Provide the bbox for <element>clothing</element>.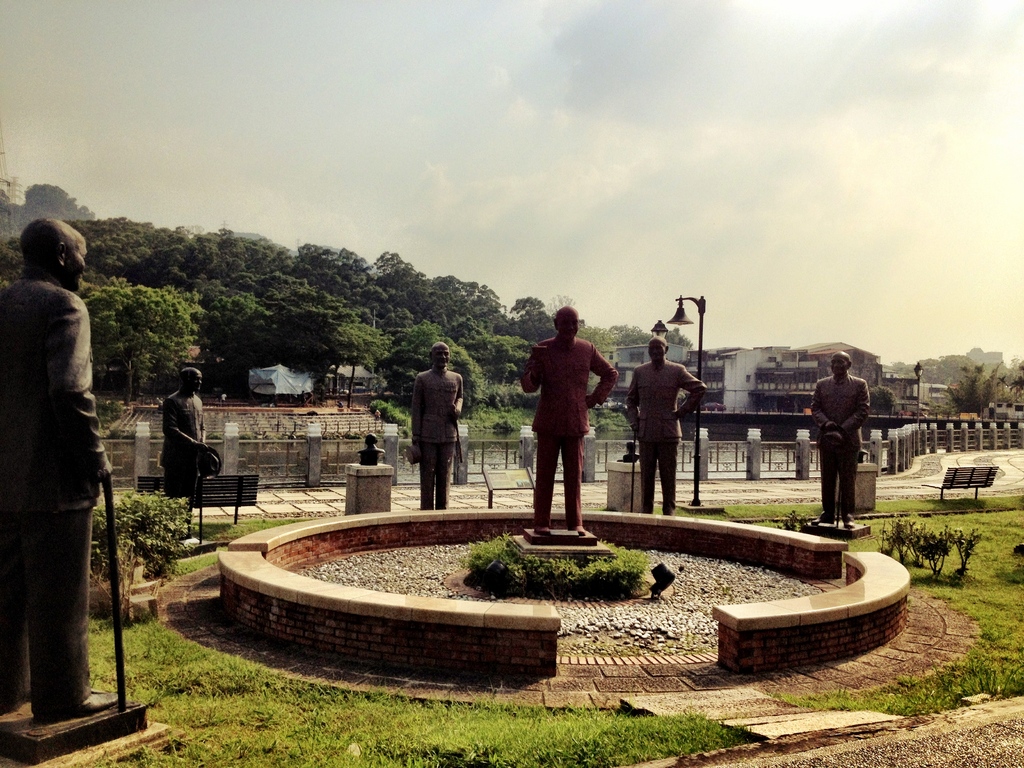
[414, 365, 465, 511].
